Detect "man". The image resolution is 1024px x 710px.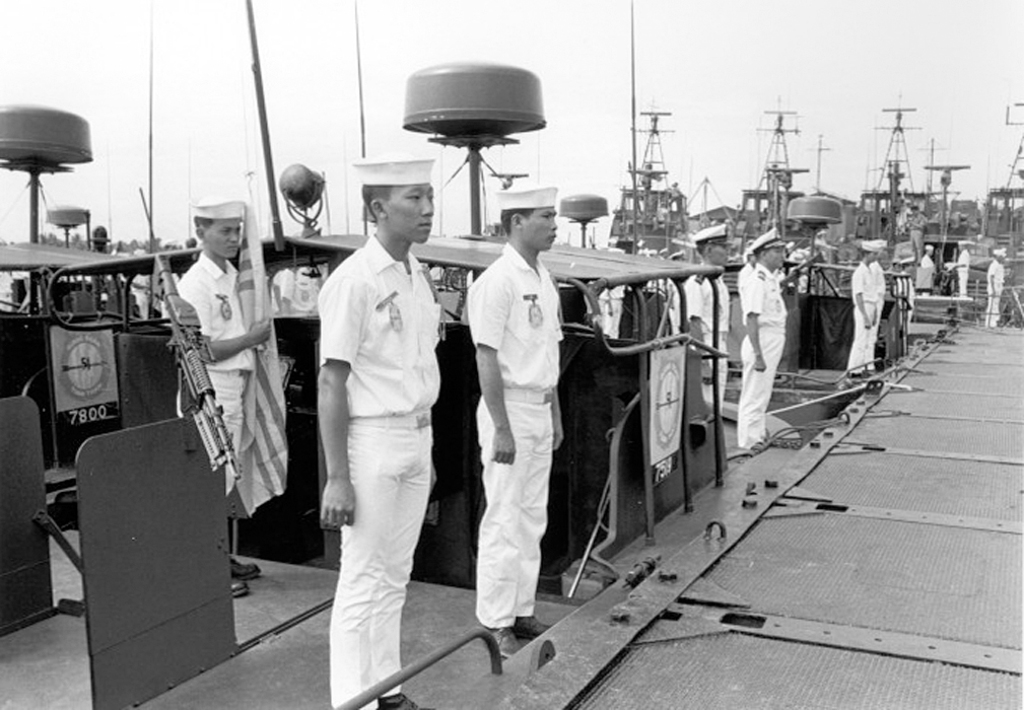
bbox=[851, 239, 883, 380].
